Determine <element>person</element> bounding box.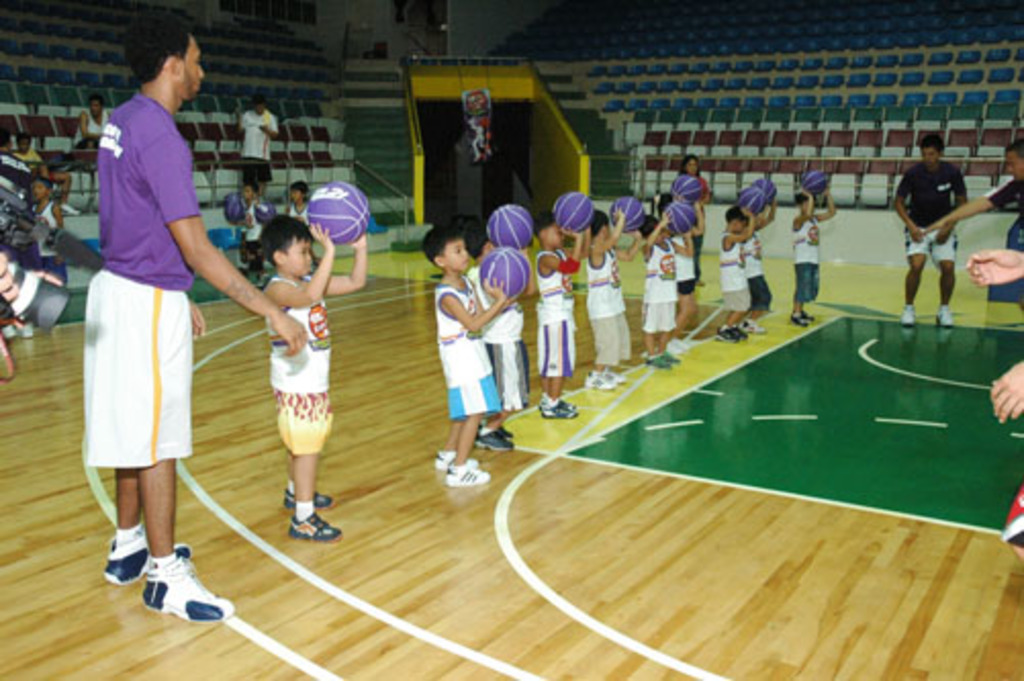
Determined: <region>29, 172, 65, 223</region>.
